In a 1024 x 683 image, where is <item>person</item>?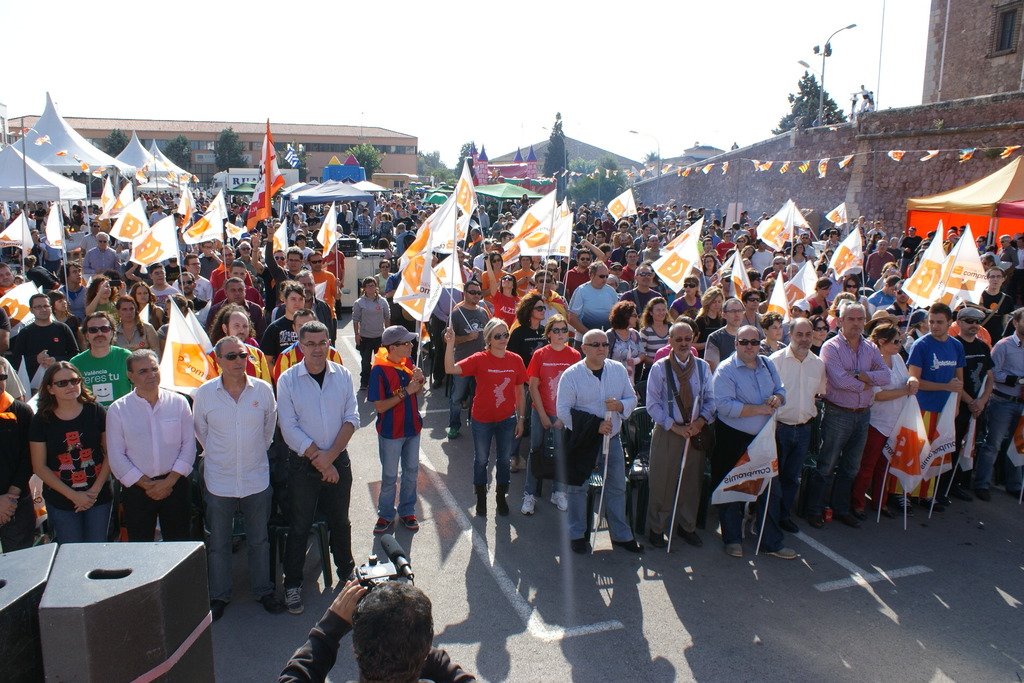
bbox(995, 231, 1019, 274).
